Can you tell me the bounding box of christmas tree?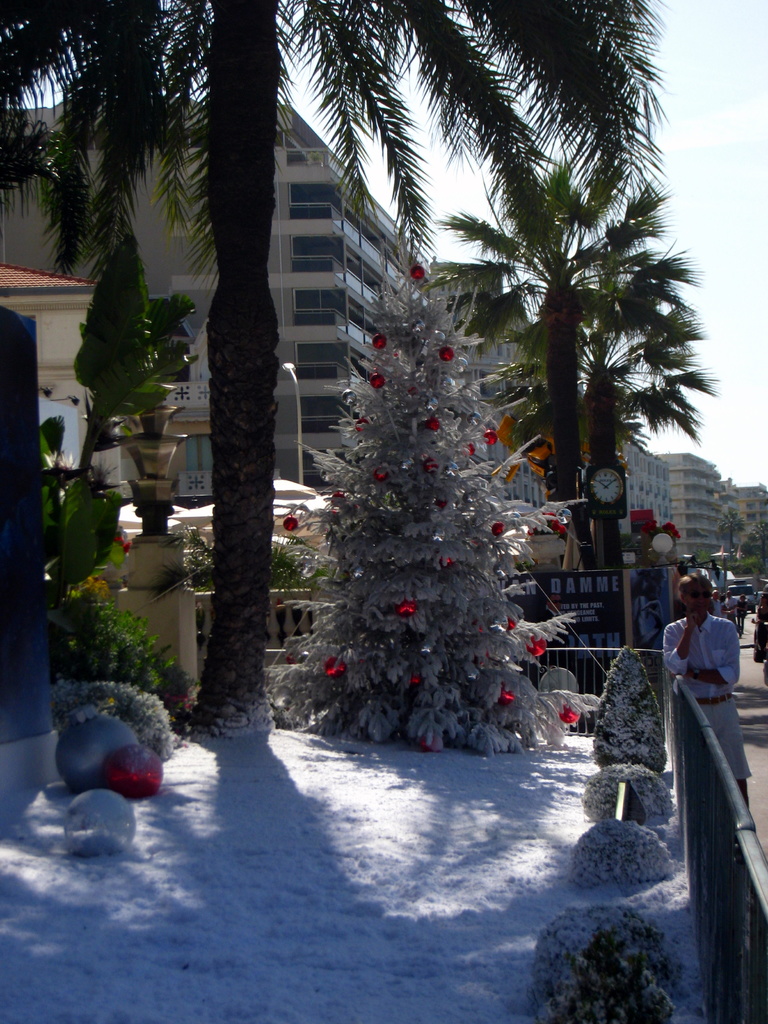
(x1=269, y1=225, x2=601, y2=750).
